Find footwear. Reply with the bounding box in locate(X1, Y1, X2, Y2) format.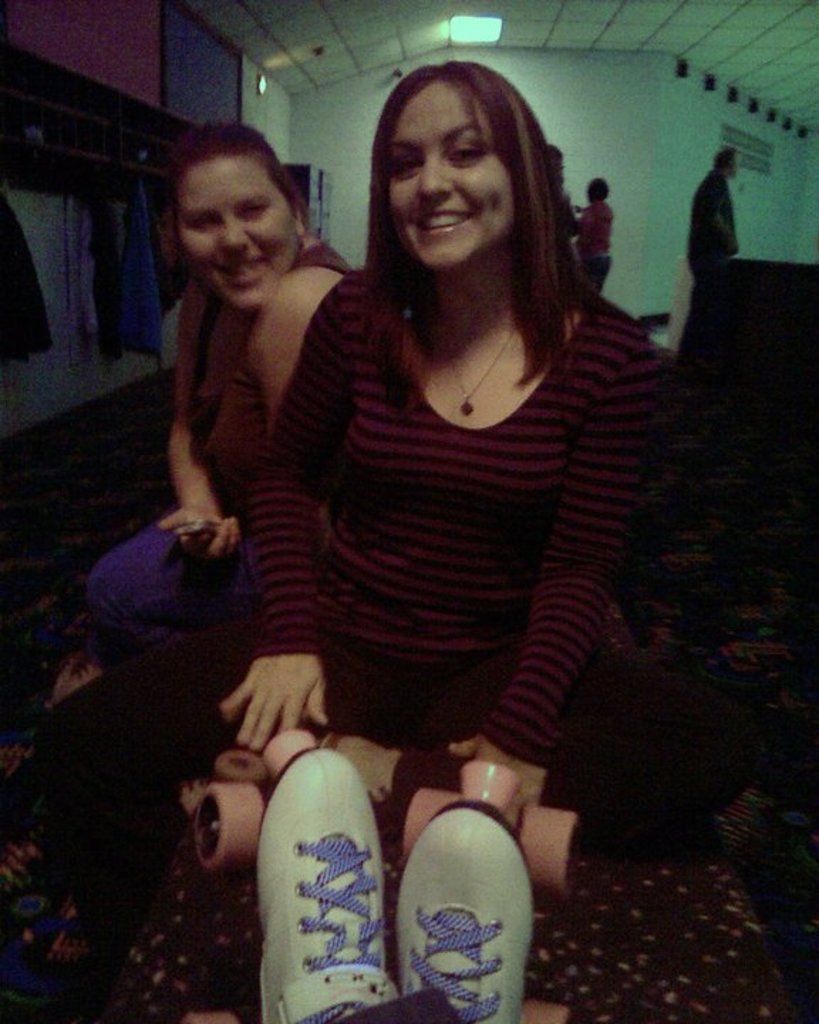
locate(387, 791, 522, 1023).
